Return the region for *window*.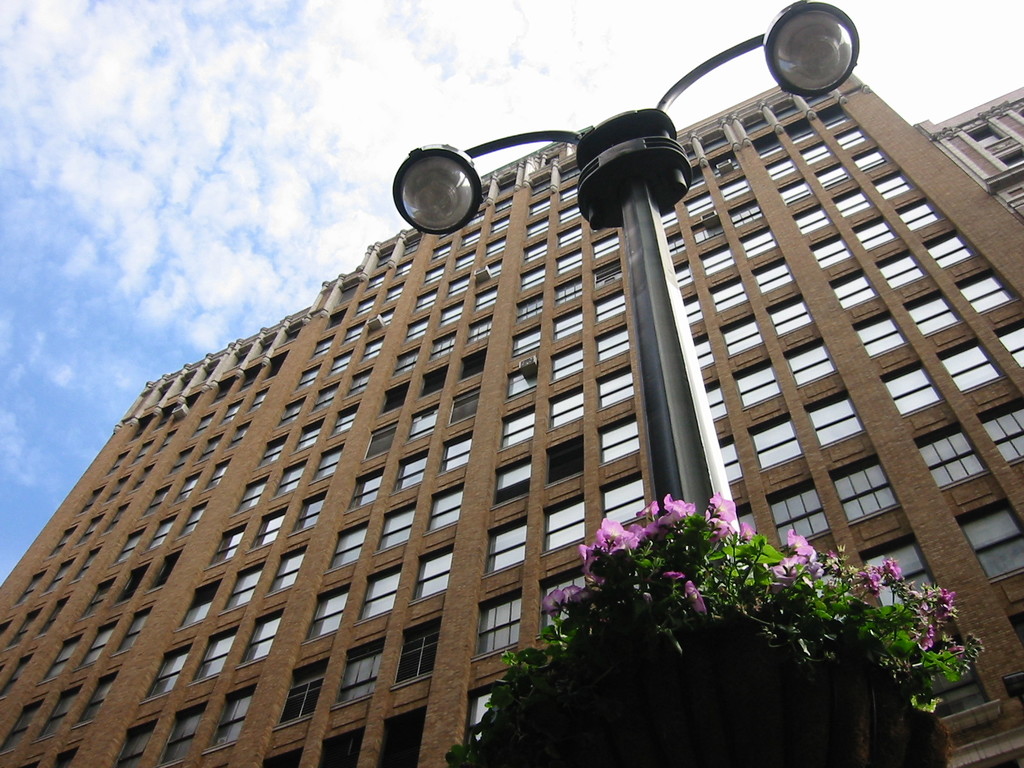
806 384 865 445.
